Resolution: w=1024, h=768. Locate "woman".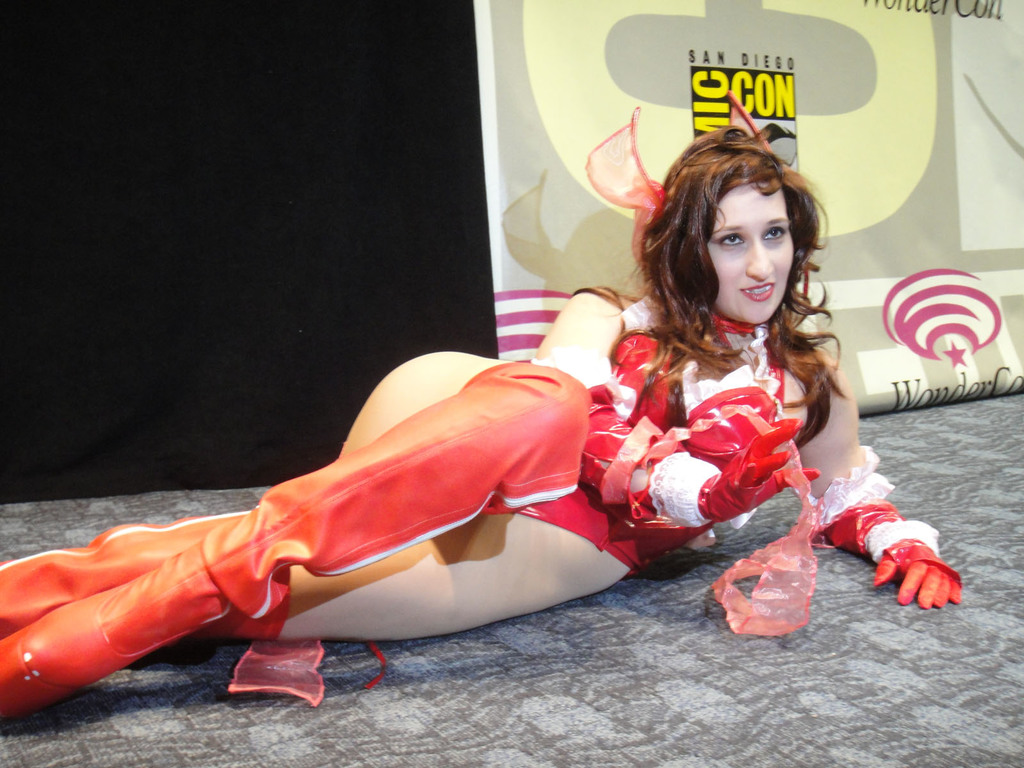
Rect(0, 124, 961, 734).
